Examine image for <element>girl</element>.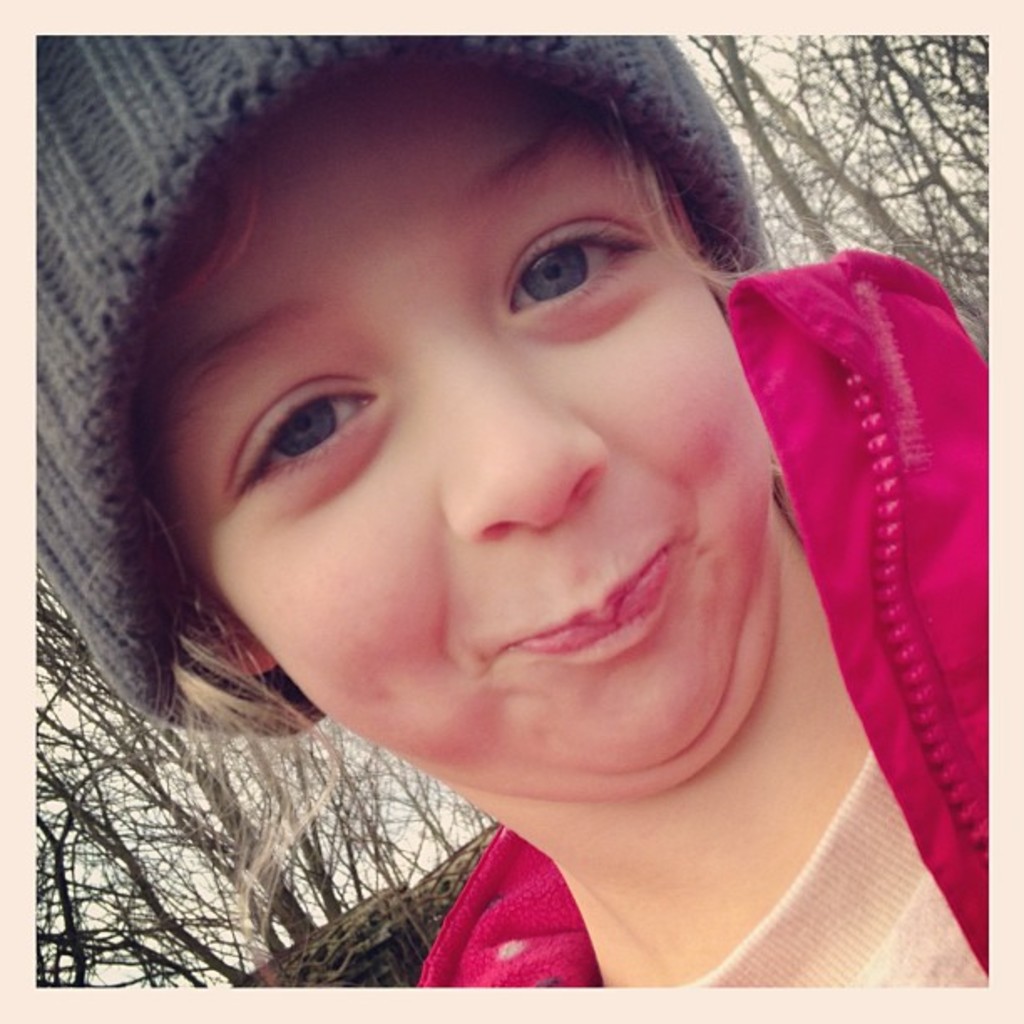
Examination result: (33, 37, 986, 987).
